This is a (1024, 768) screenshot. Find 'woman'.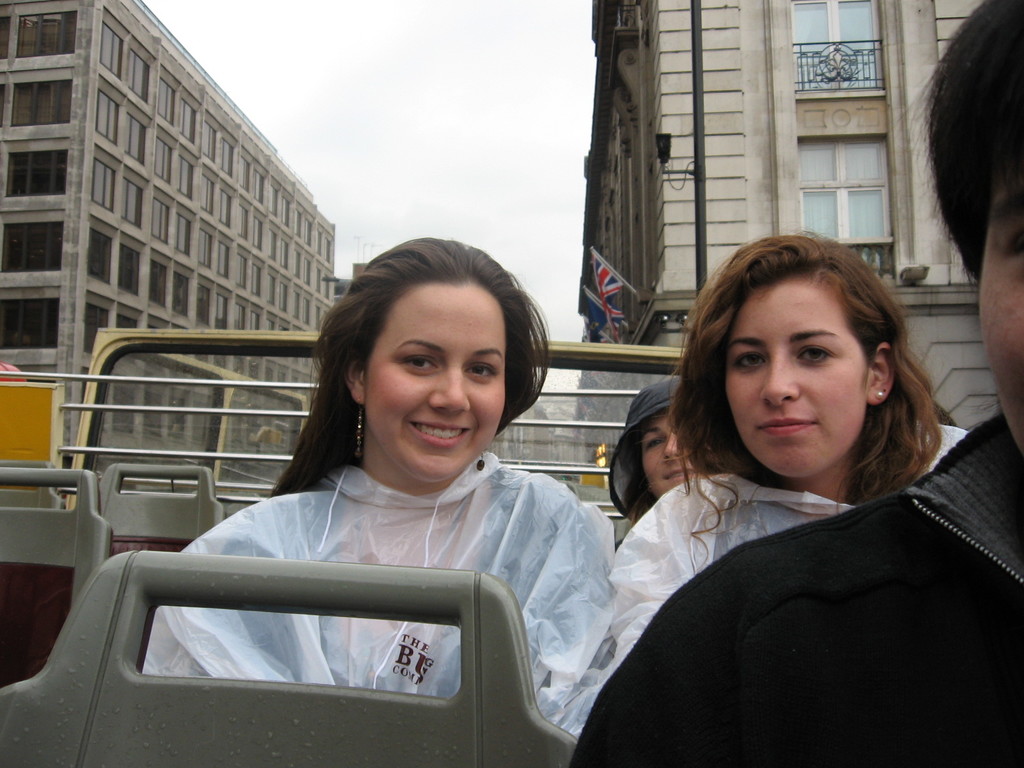
Bounding box: [127,235,628,714].
